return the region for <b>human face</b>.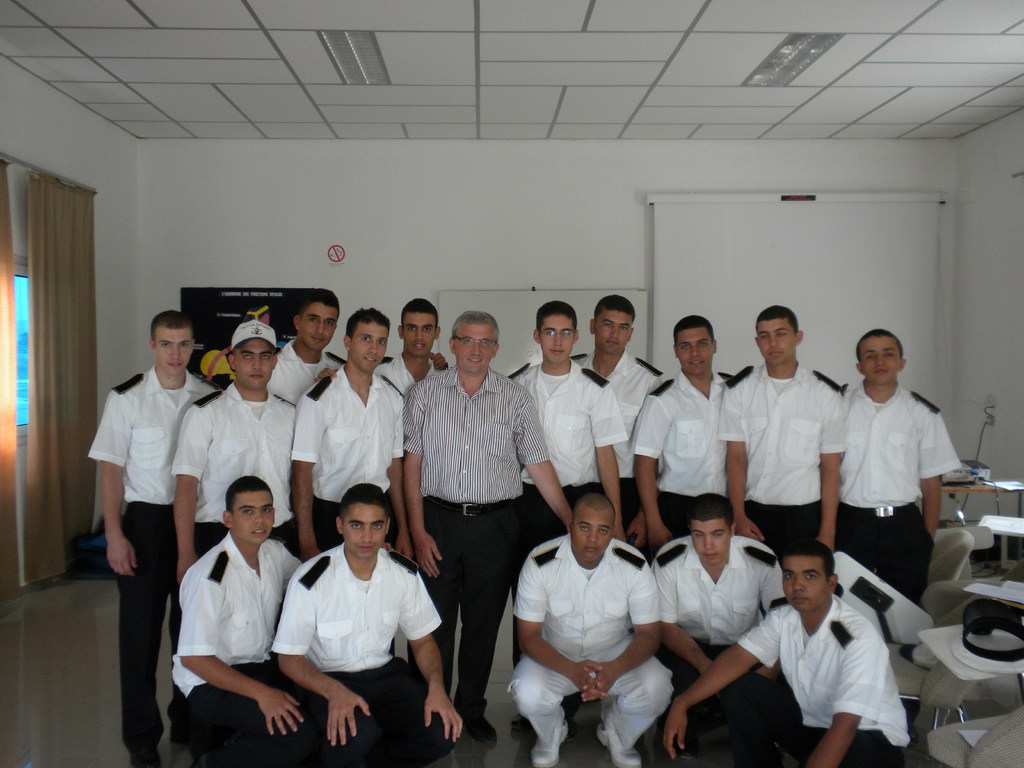
{"x1": 571, "y1": 508, "x2": 609, "y2": 561}.
